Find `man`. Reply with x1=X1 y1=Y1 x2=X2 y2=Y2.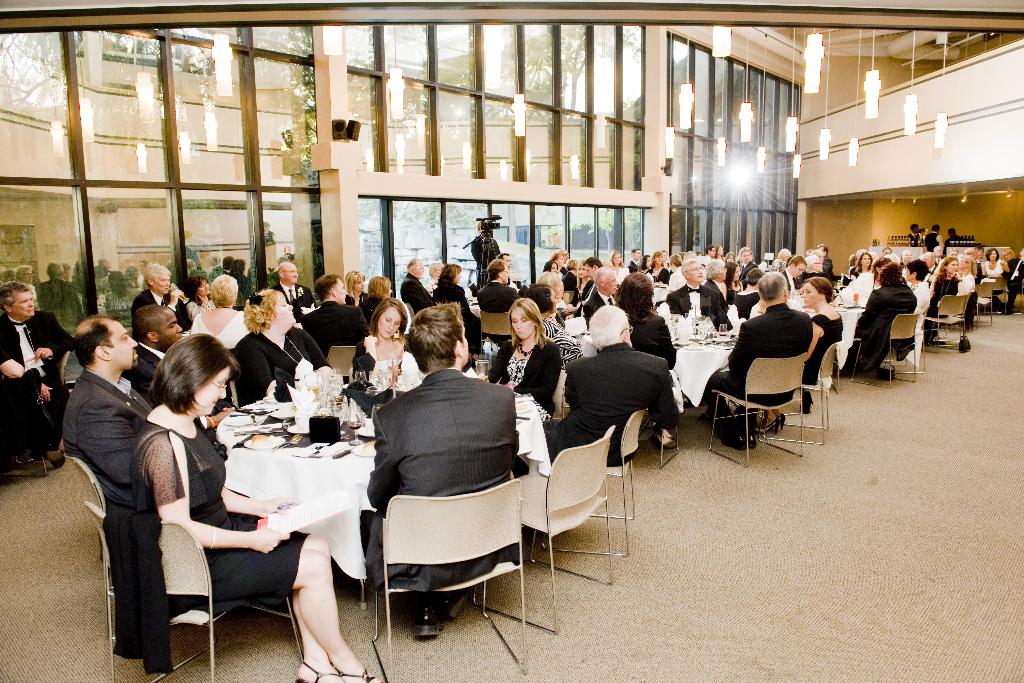
x1=545 y1=304 x2=681 y2=469.
